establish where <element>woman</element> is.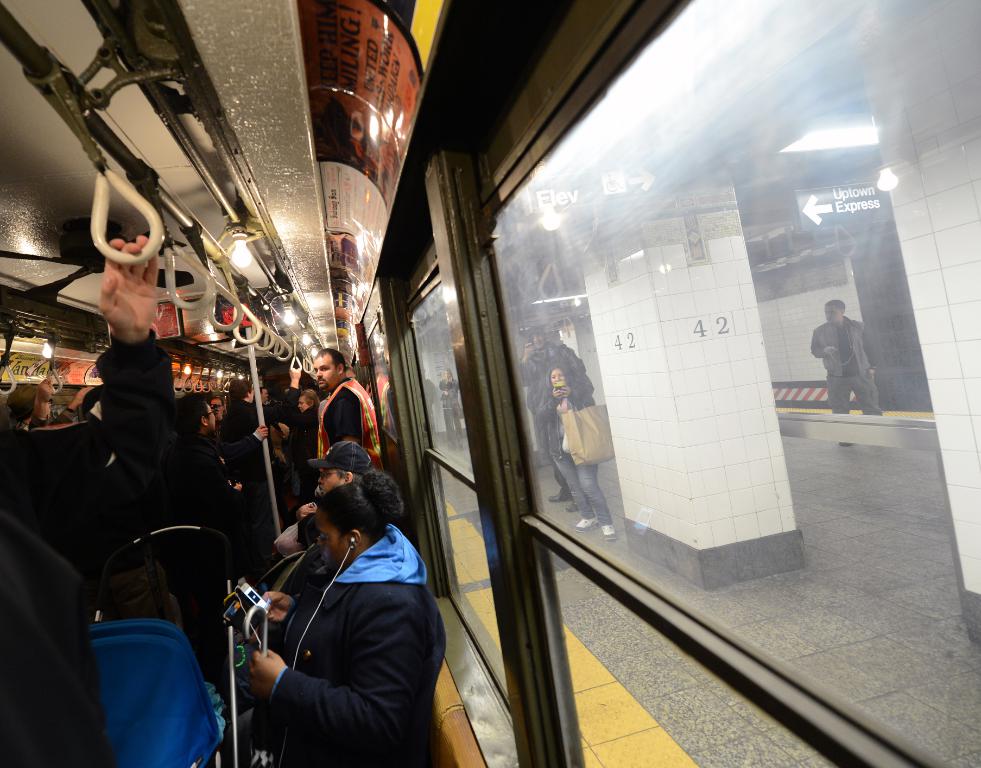
Established at 533:369:609:545.
